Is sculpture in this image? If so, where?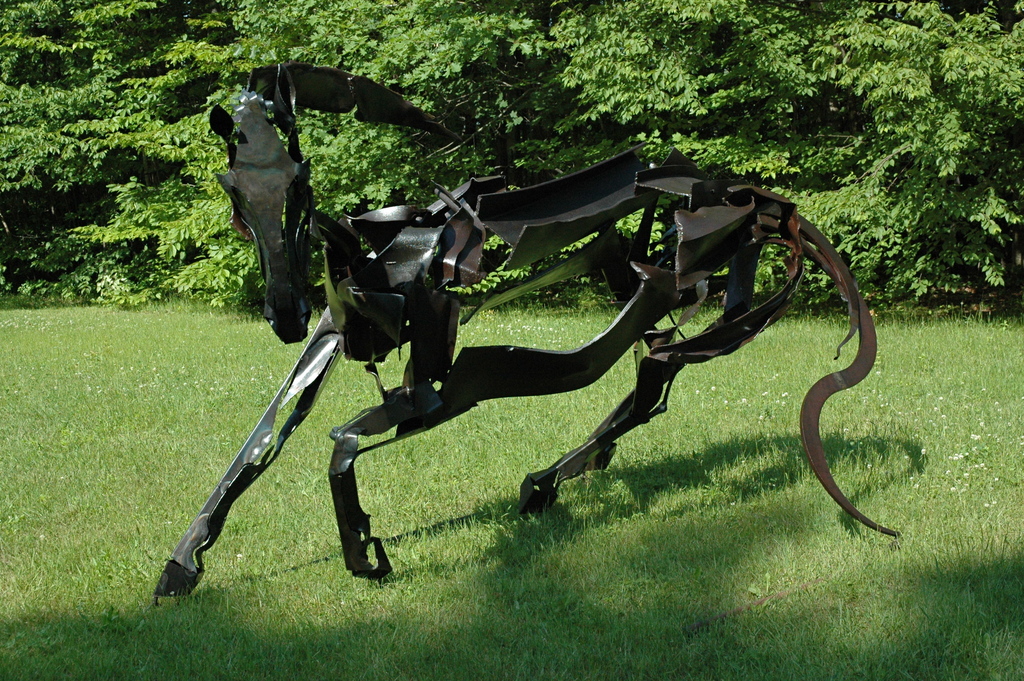
Yes, at {"left": 196, "top": 85, "right": 916, "bottom": 602}.
